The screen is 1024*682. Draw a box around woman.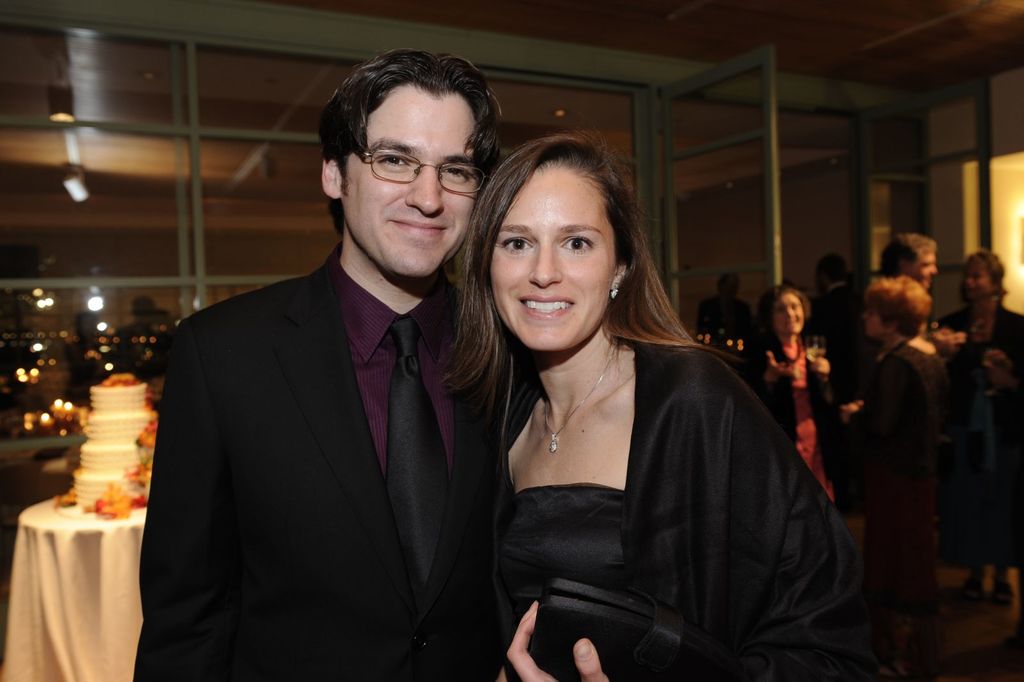
l=740, t=286, r=836, b=502.
